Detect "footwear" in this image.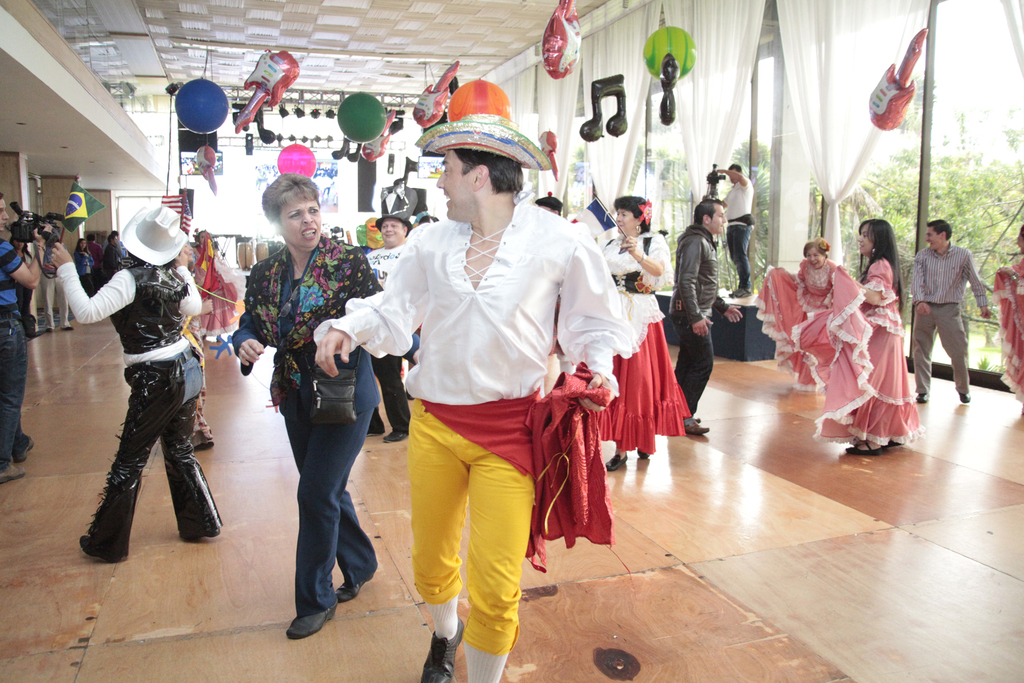
Detection: x1=0, y1=463, x2=27, y2=486.
